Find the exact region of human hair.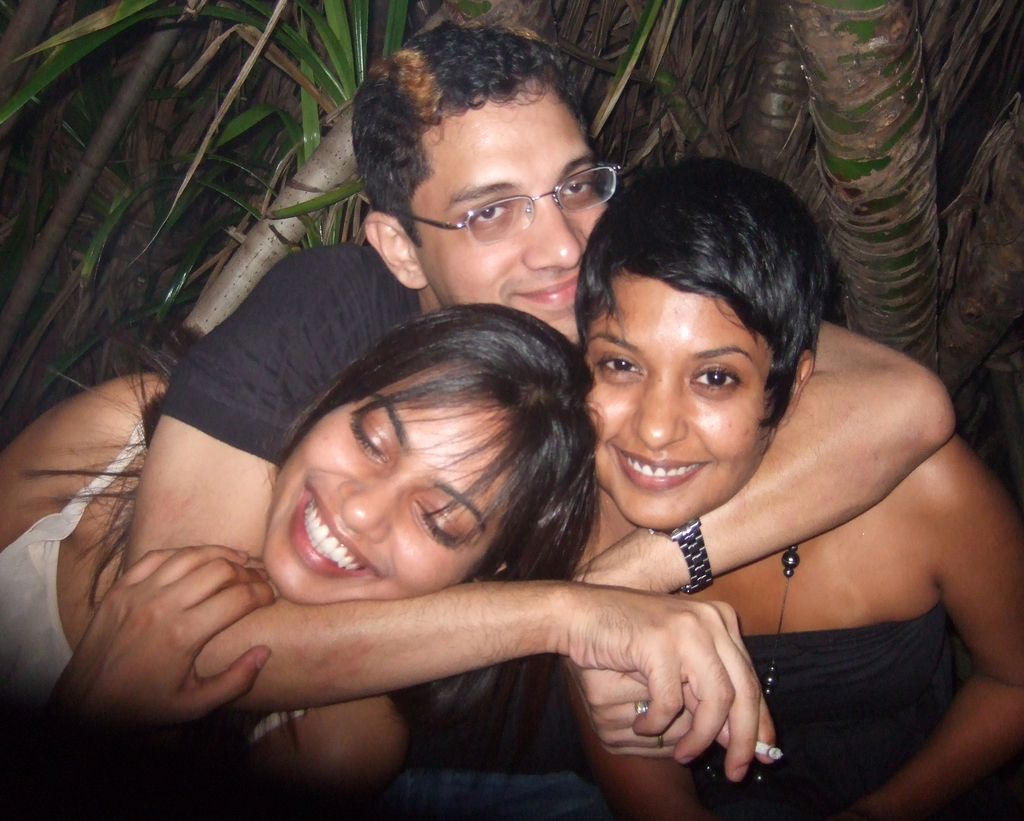
Exact region: l=577, t=155, r=831, b=430.
